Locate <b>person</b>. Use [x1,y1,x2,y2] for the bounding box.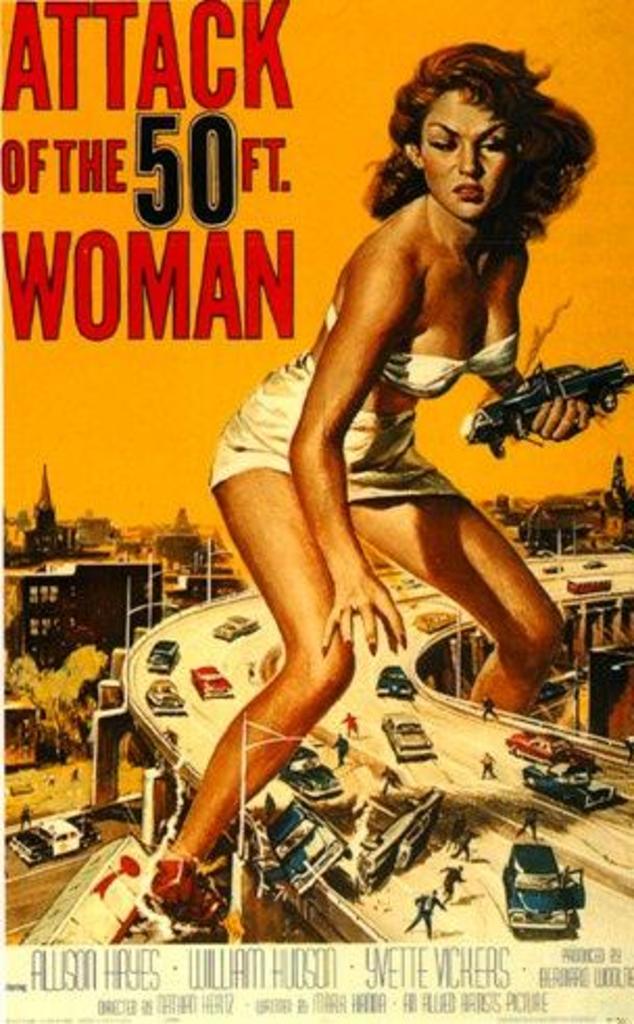
[375,763,400,799].
